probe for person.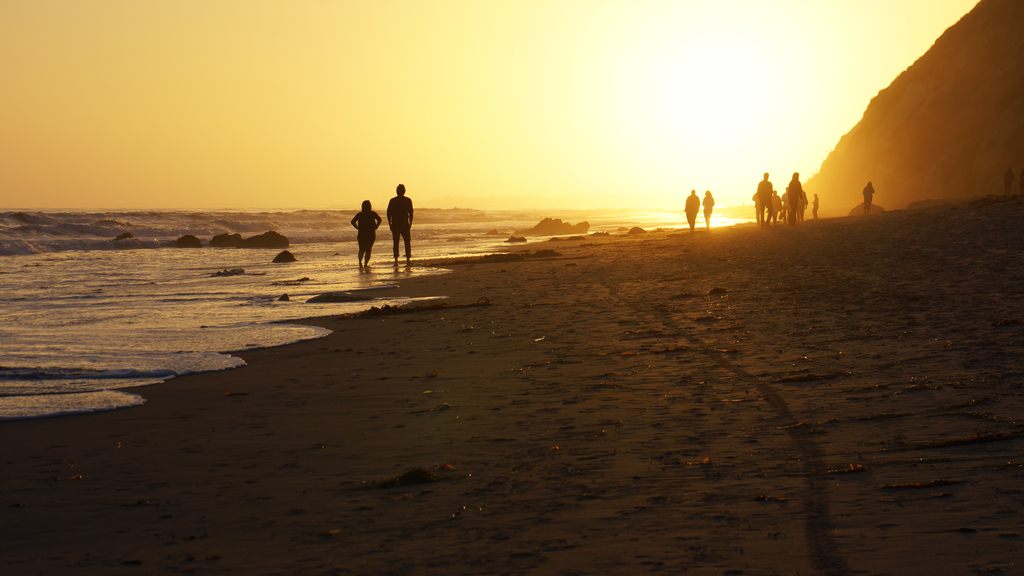
Probe result: <region>1005, 167, 1022, 198</region>.
